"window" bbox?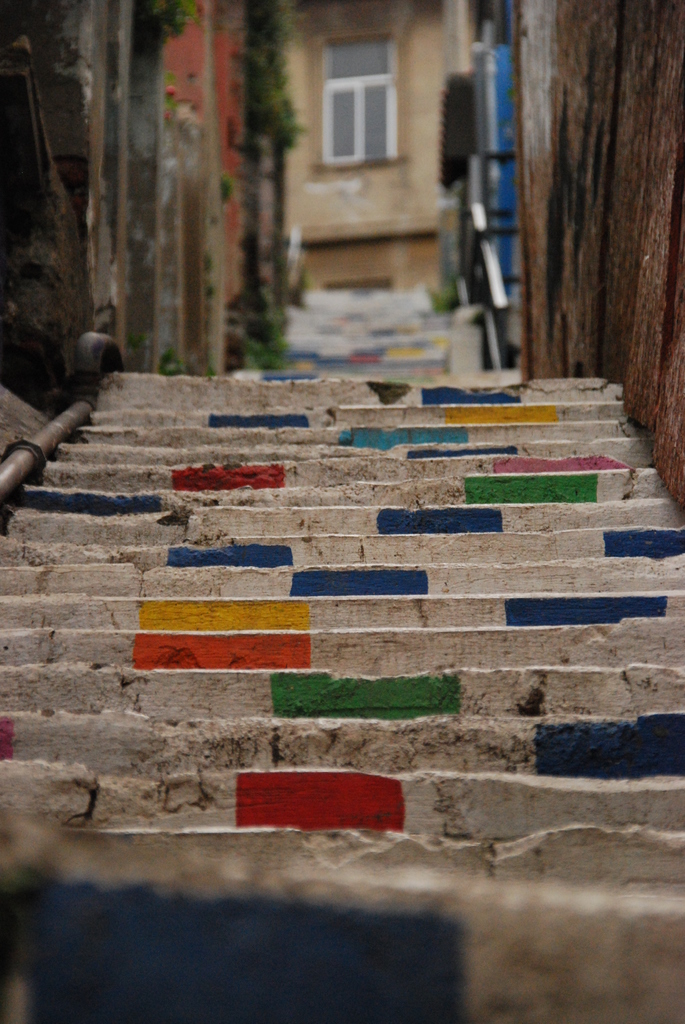
[317, 30, 398, 172]
